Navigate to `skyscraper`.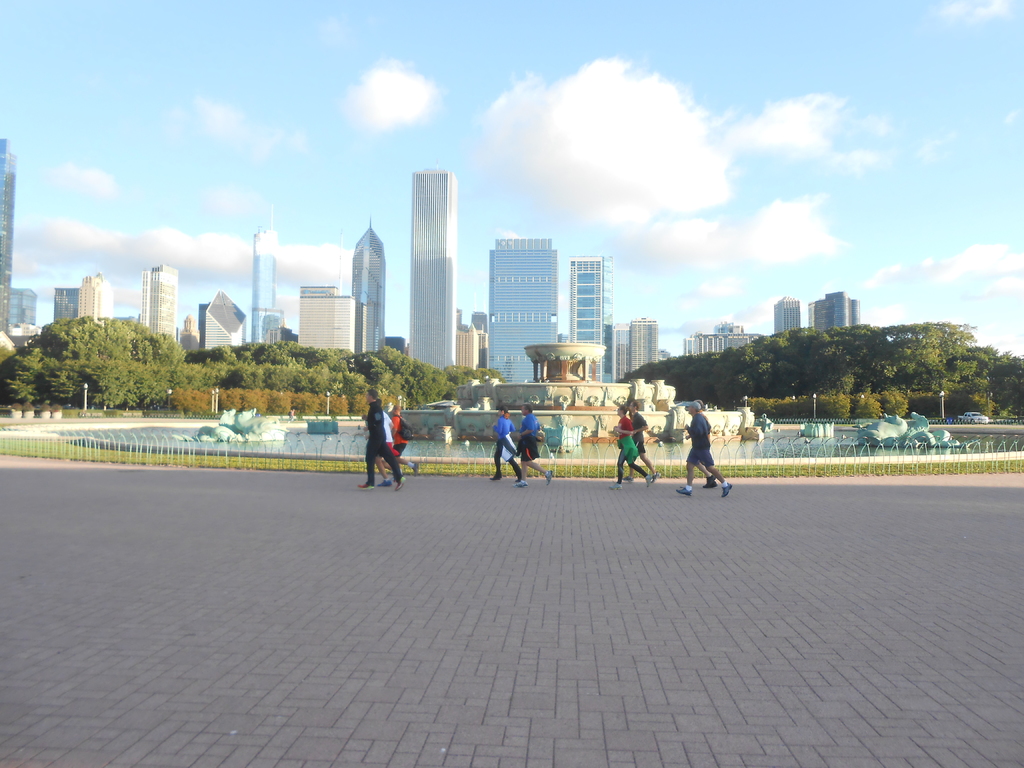
Navigation target: x1=567 y1=252 x2=609 y2=382.
